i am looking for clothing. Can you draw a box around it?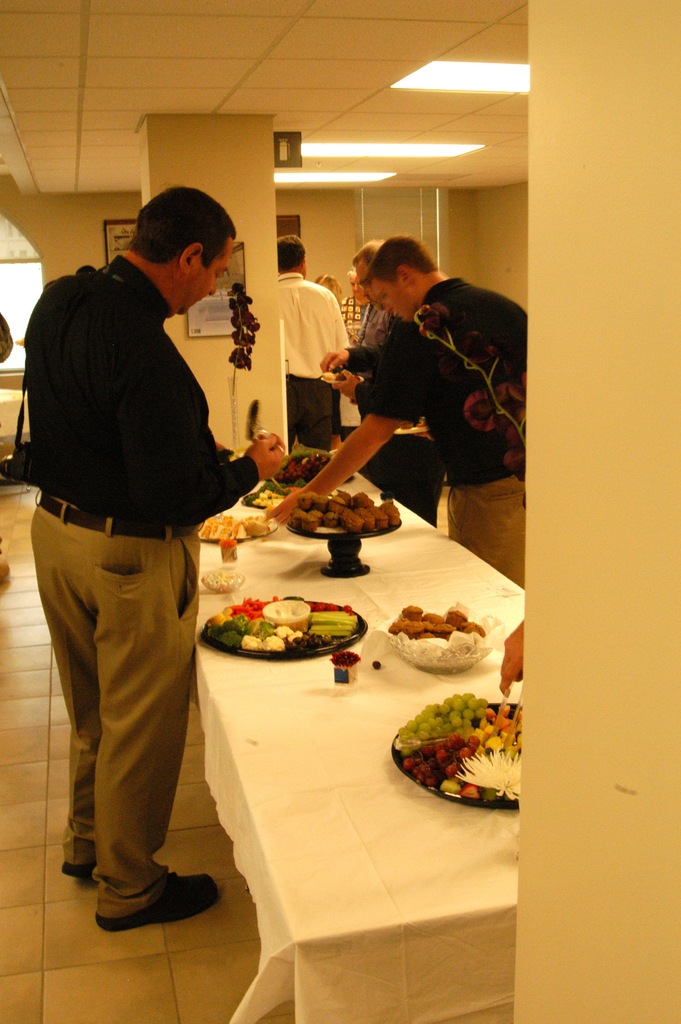
Sure, the bounding box is (x1=268, y1=265, x2=347, y2=466).
